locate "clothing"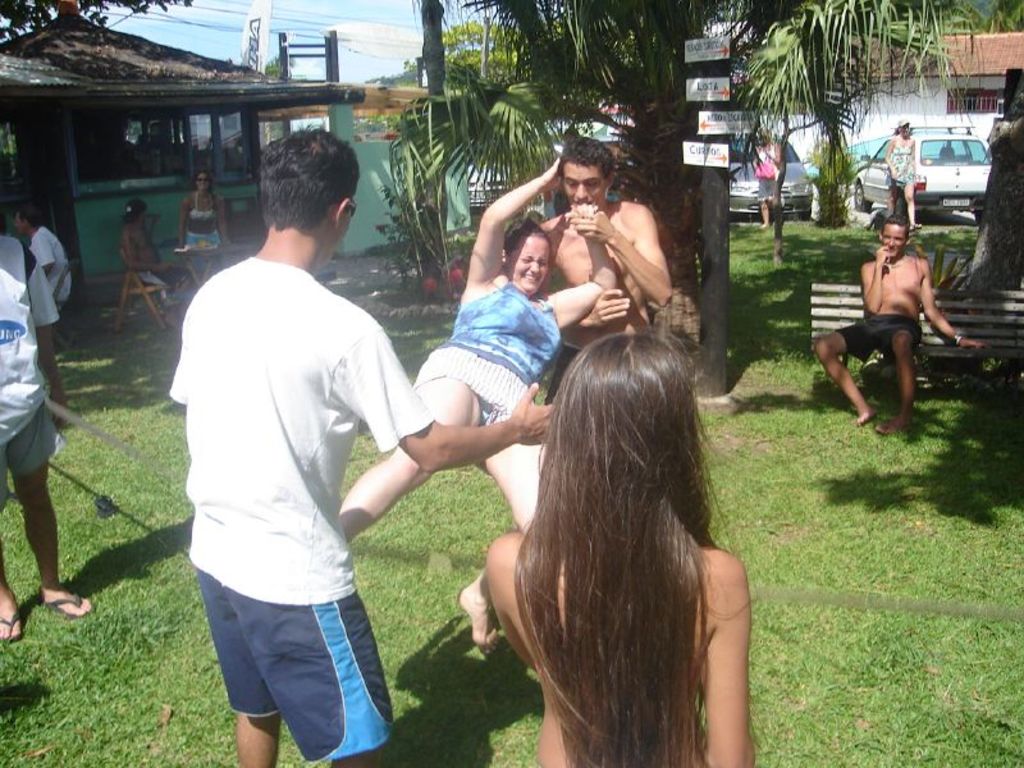
bbox=(883, 142, 918, 200)
